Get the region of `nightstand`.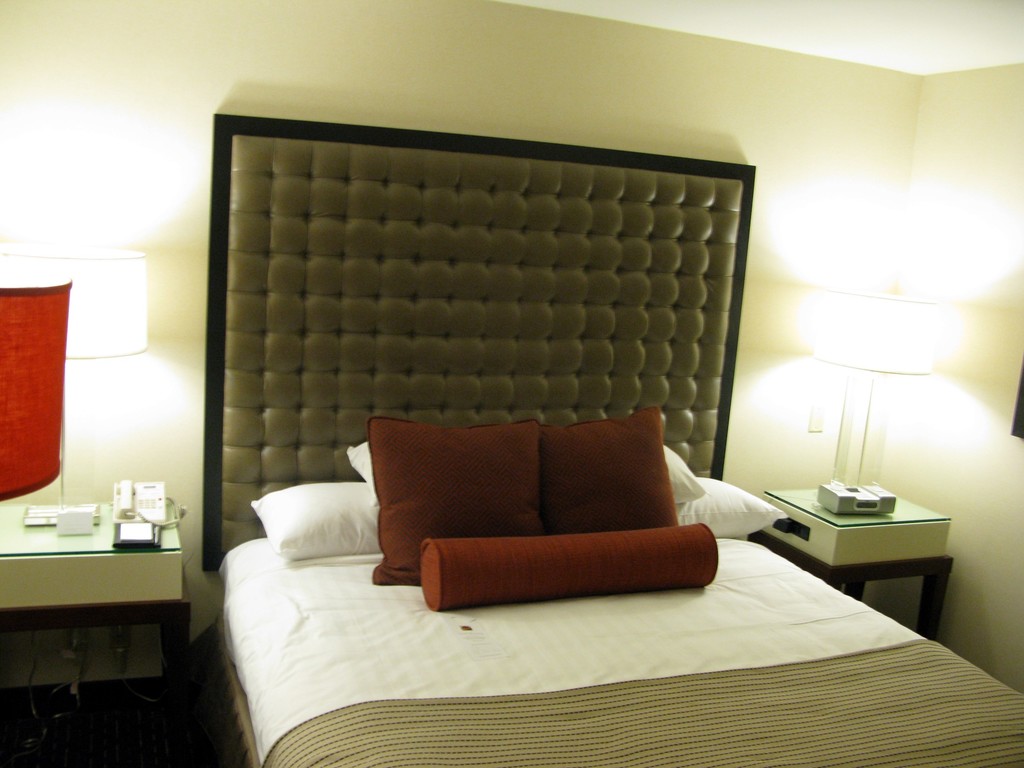
<box>767,490,955,631</box>.
